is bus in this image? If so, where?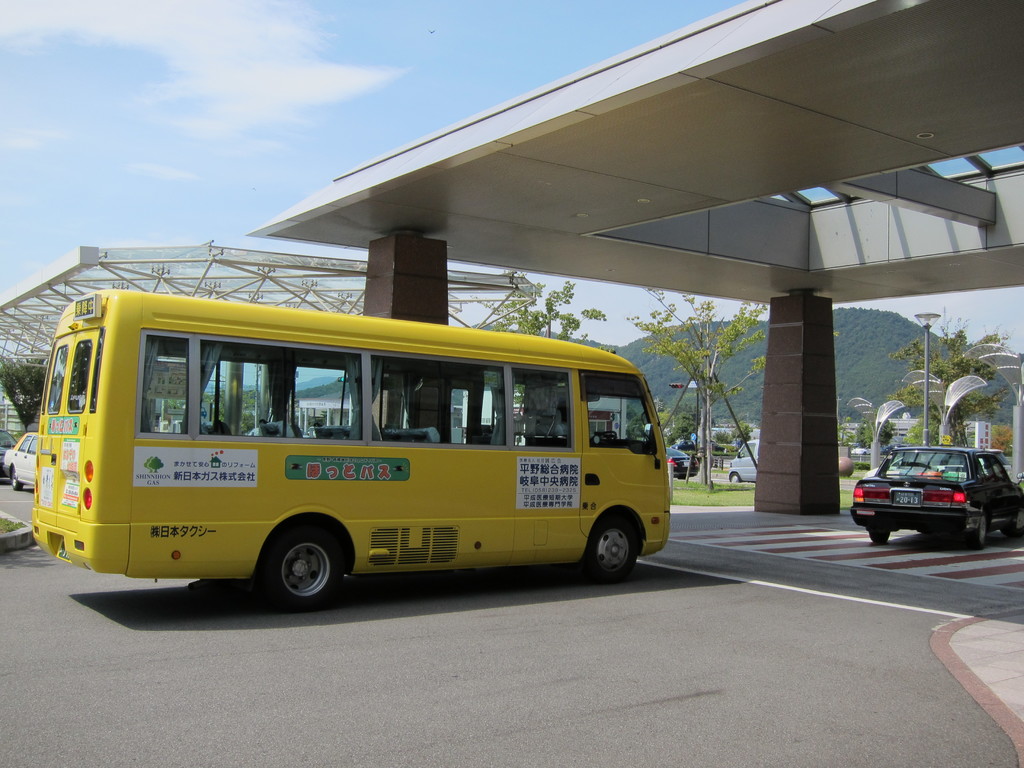
Yes, at locate(29, 287, 679, 614).
